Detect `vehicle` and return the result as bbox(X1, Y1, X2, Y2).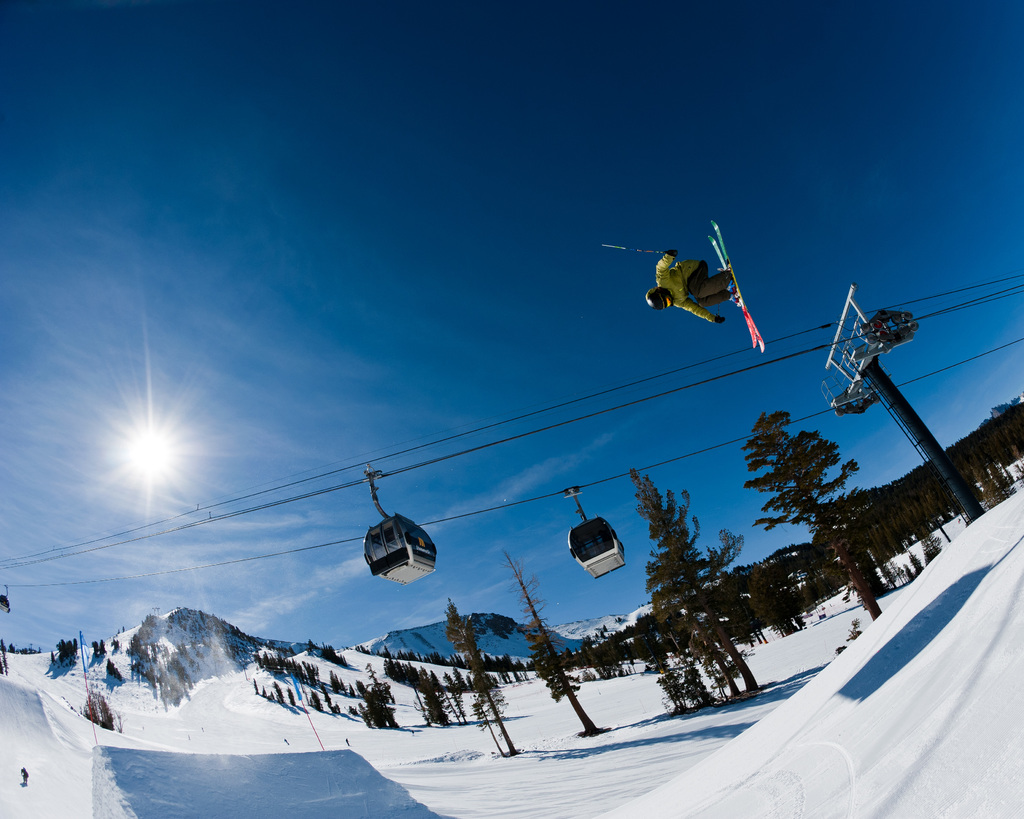
bbox(349, 493, 439, 596).
